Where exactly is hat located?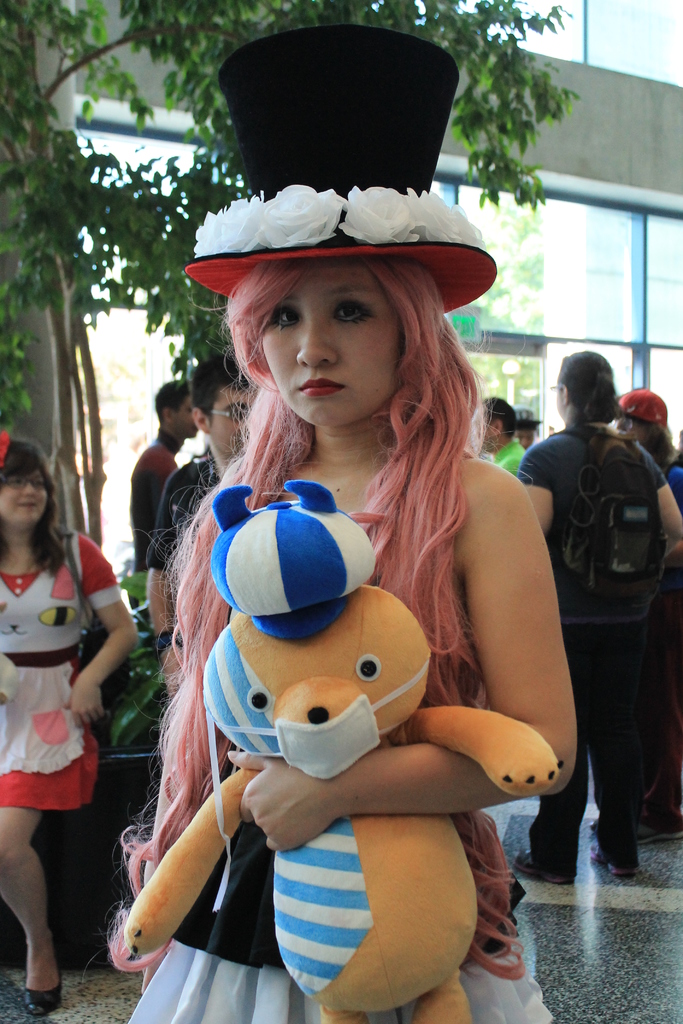
Its bounding box is pyautogui.locateOnScreen(181, 25, 498, 316).
